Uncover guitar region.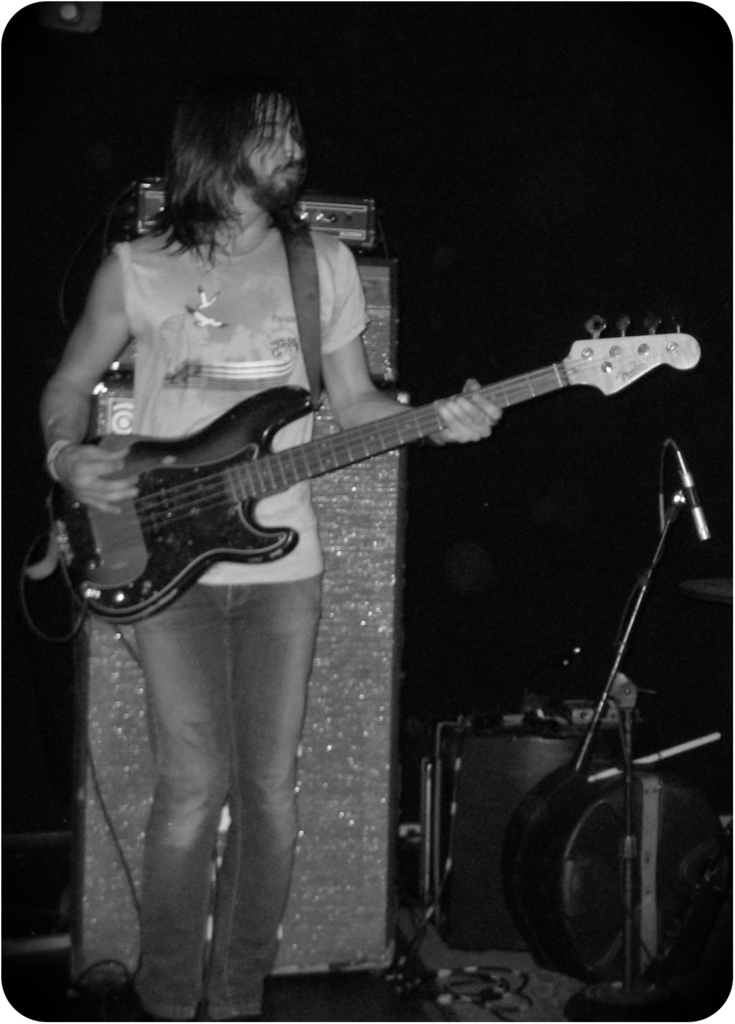
Uncovered: BBox(27, 313, 698, 641).
